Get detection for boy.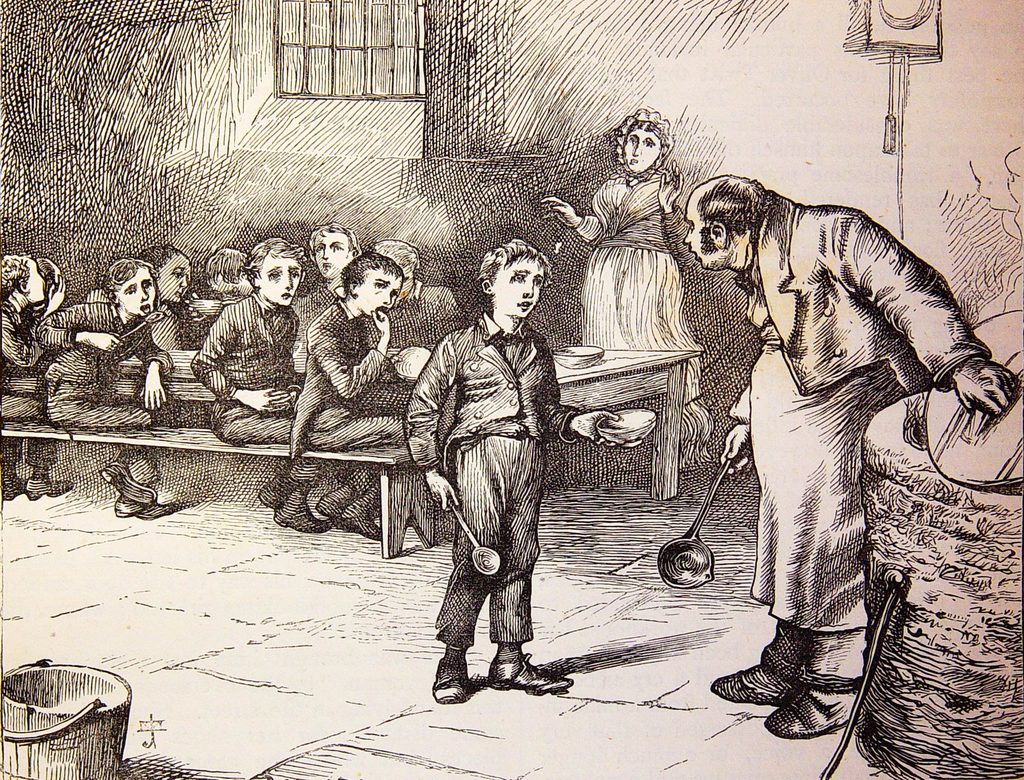
Detection: [left=191, top=235, right=303, bottom=447].
